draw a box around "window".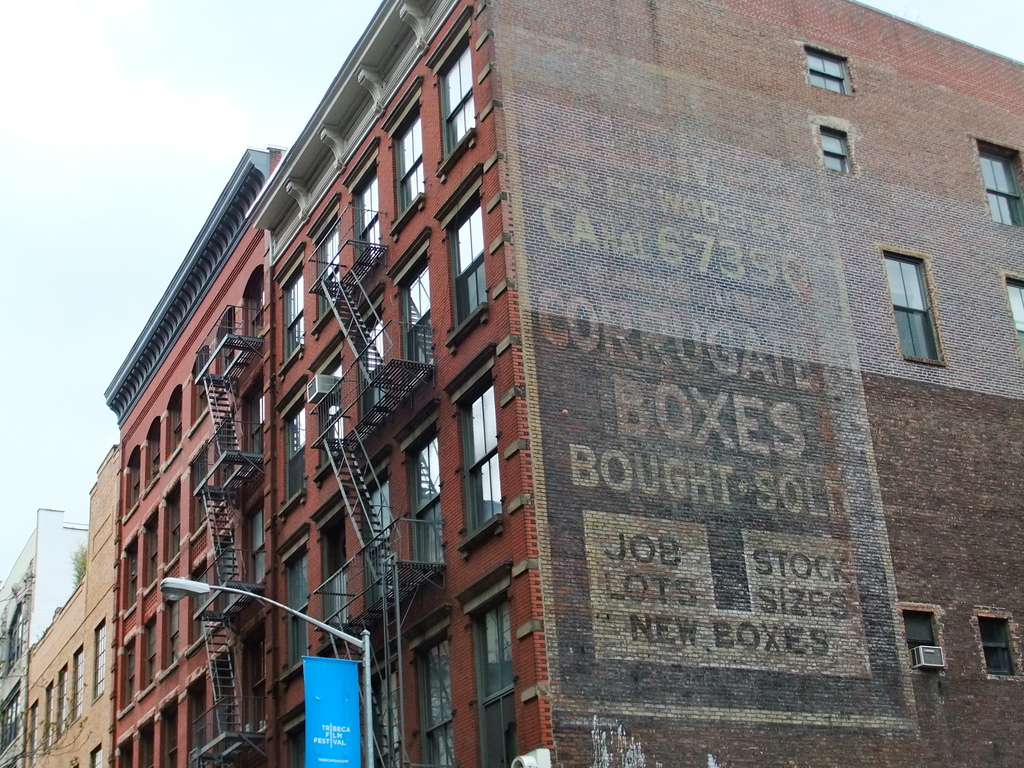
rect(93, 622, 106, 695).
